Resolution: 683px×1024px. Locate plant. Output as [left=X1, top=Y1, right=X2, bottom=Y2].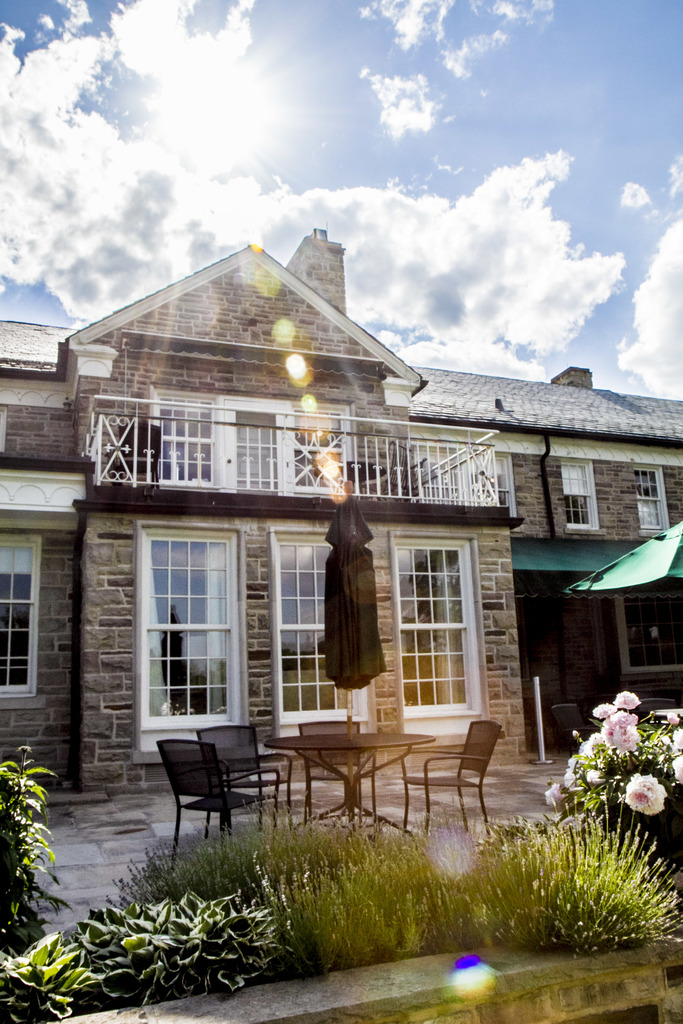
[left=536, top=692, right=682, bottom=869].
